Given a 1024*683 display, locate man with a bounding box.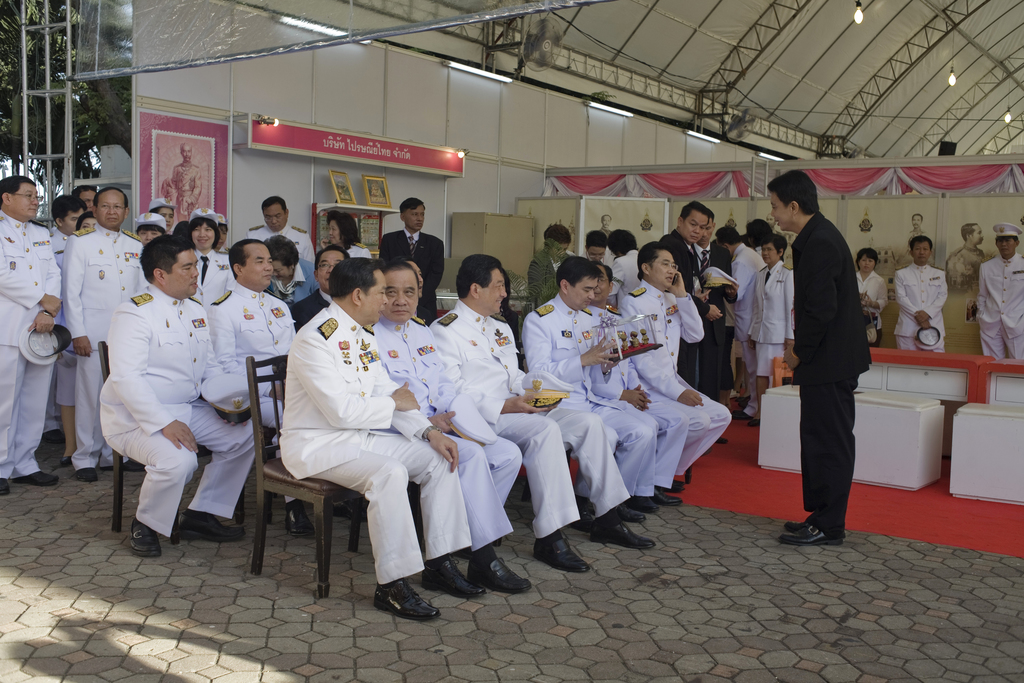
Located: {"x1": 516, "y1": 260, "x2": 692, "y2": 503}.
